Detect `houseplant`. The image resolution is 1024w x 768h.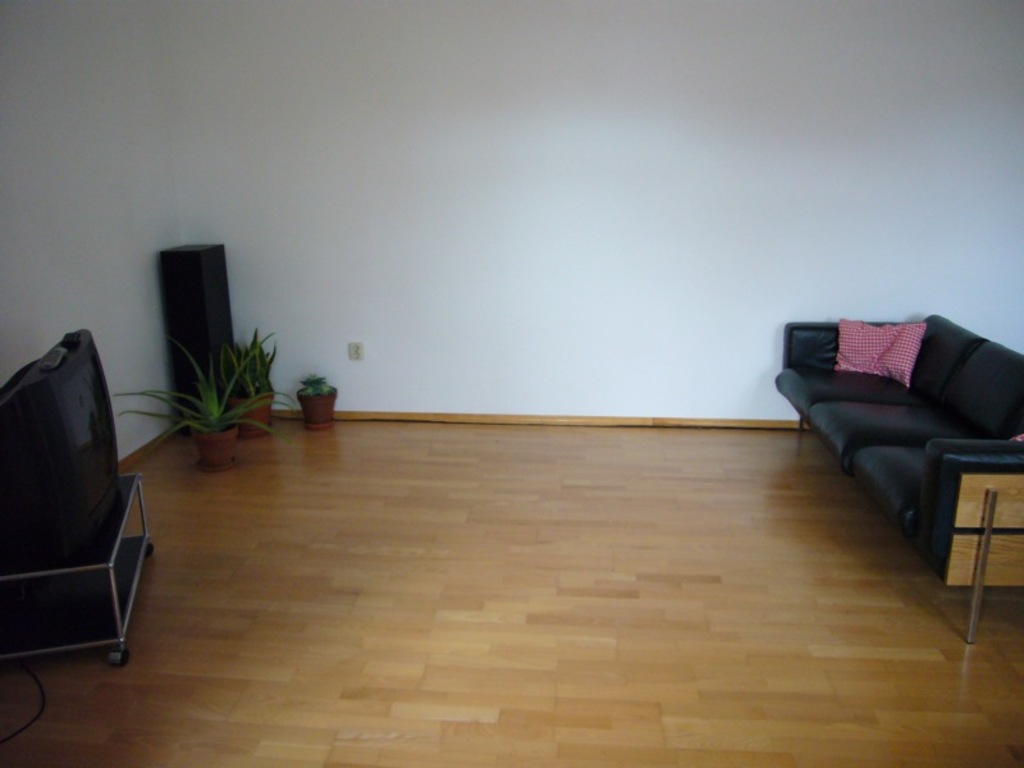
<box>192,333,280,435</box>.
